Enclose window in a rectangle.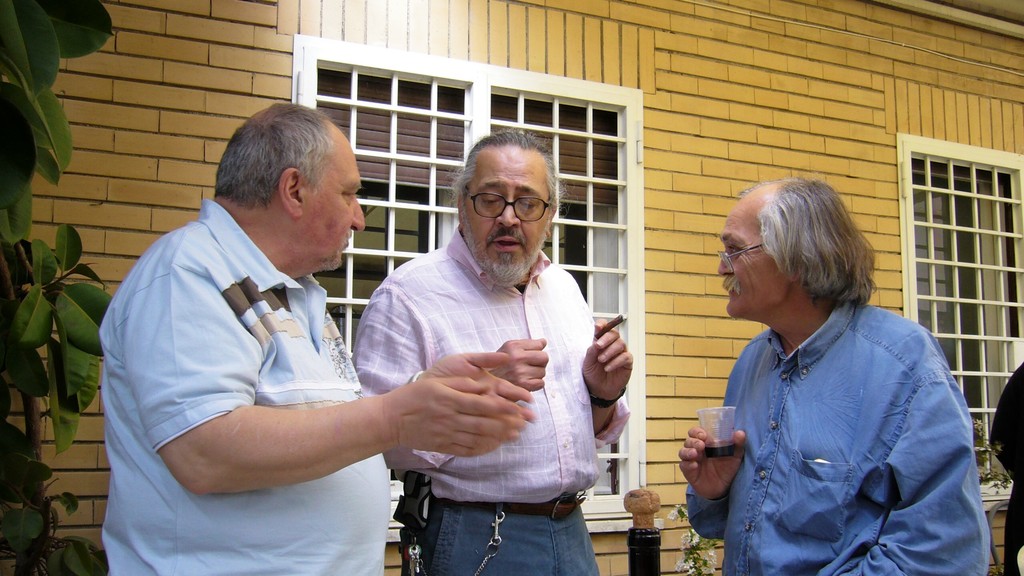
bbox(285, 36, 660, 524).
